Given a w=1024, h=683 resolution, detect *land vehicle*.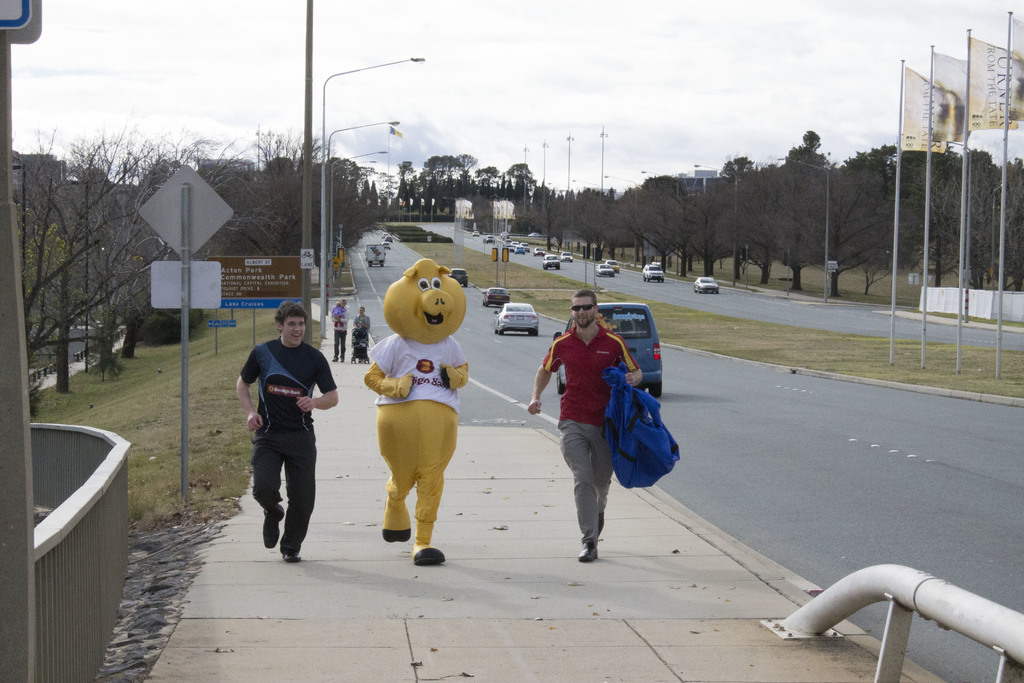
select_region(543, 255, 559, 270).
